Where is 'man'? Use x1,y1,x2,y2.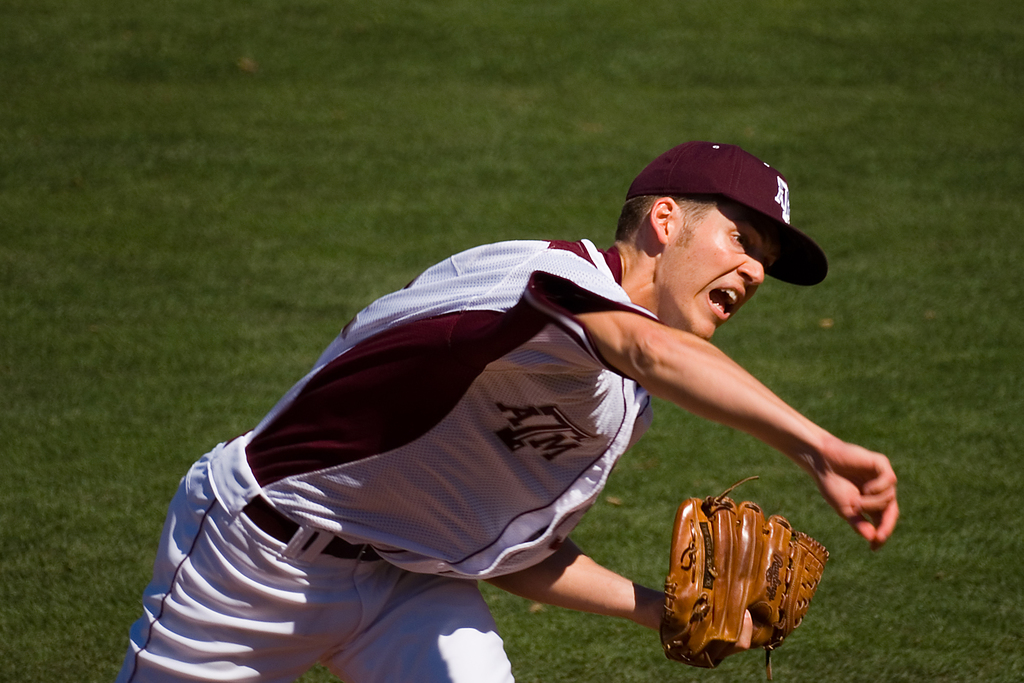
111,139,906,682.
